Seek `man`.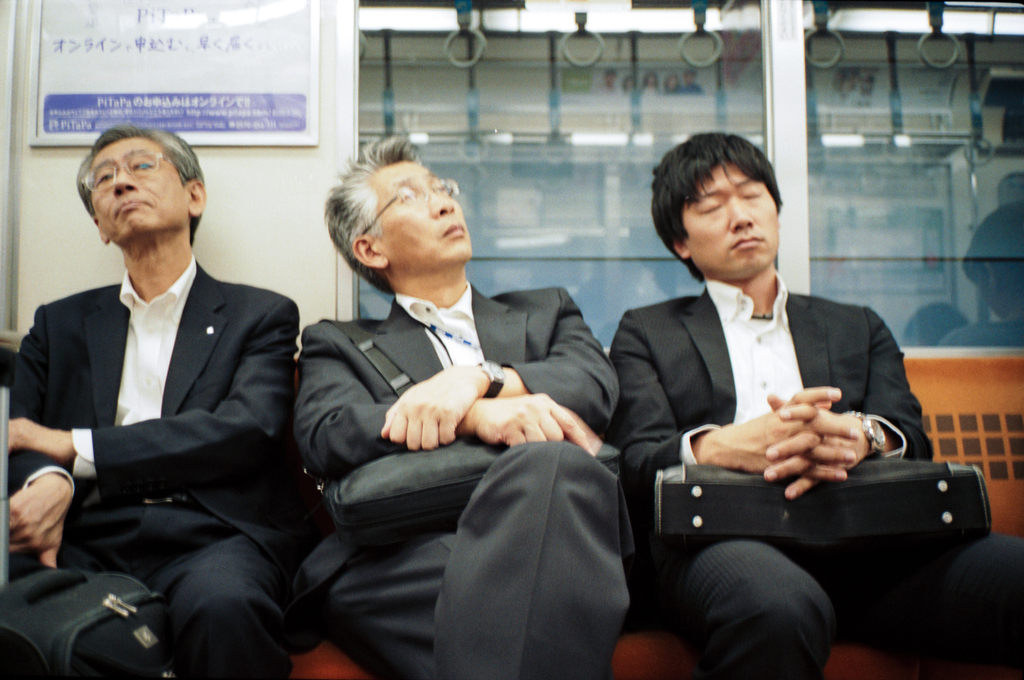
[291, 129, 641, 679].
